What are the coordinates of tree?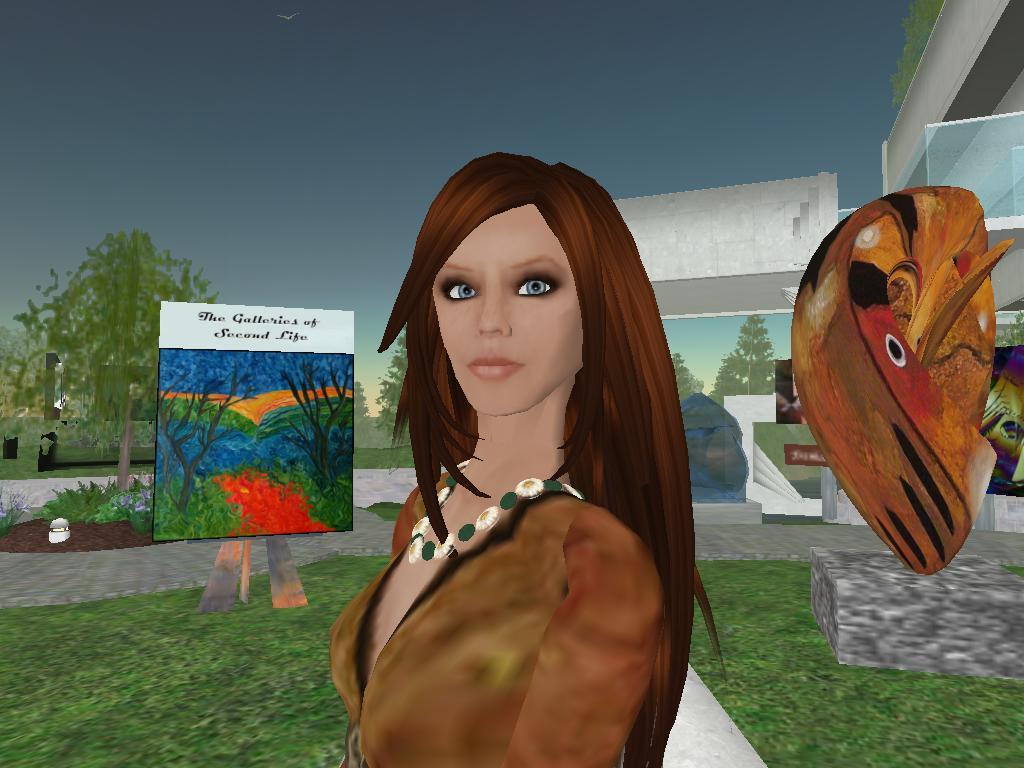
crop(356, 379, 377, 431).
